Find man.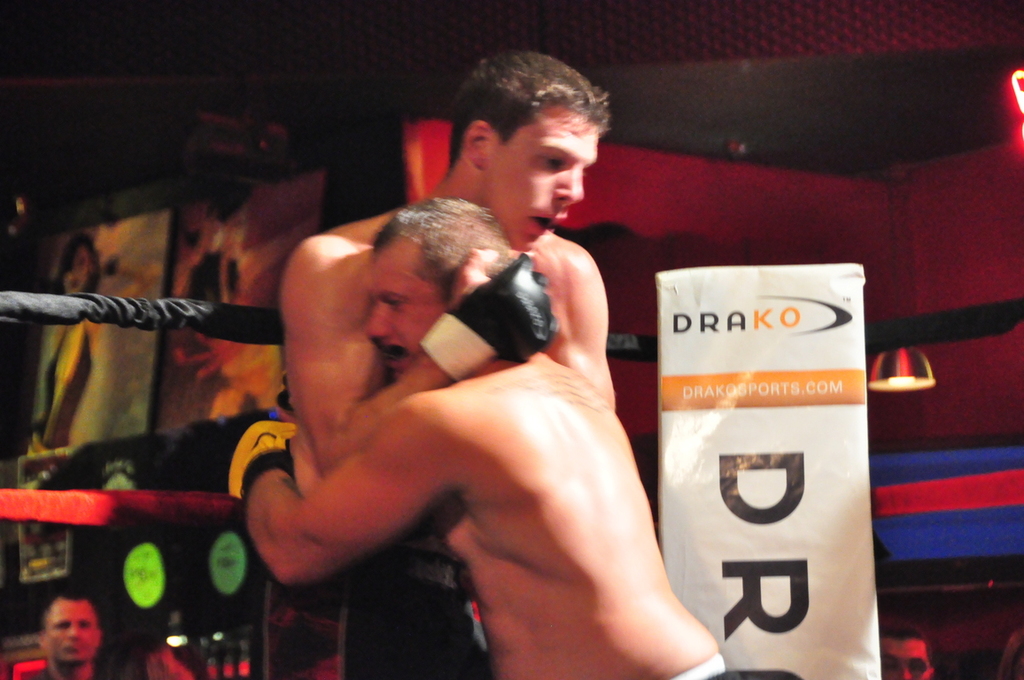
left=17, top=583, right=134, bottom=679.
